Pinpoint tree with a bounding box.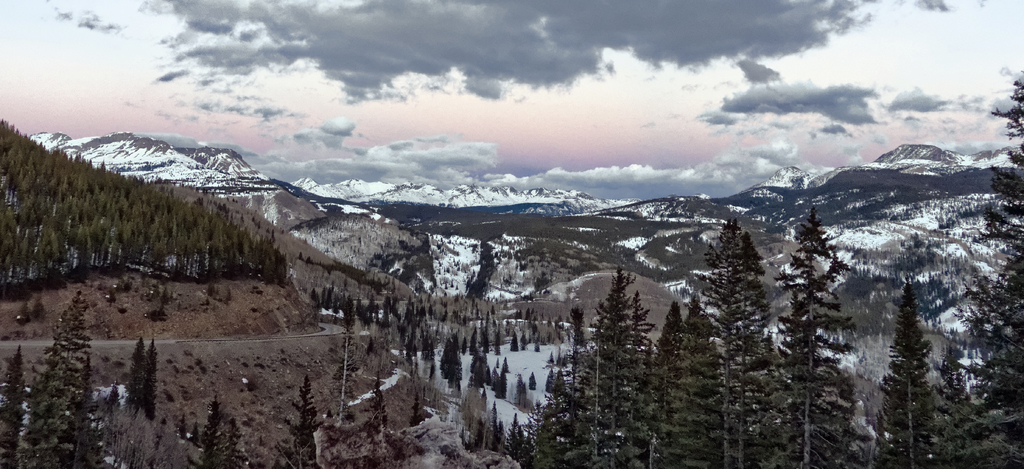
x1=366, y1=335, x2=379, y2=353.
